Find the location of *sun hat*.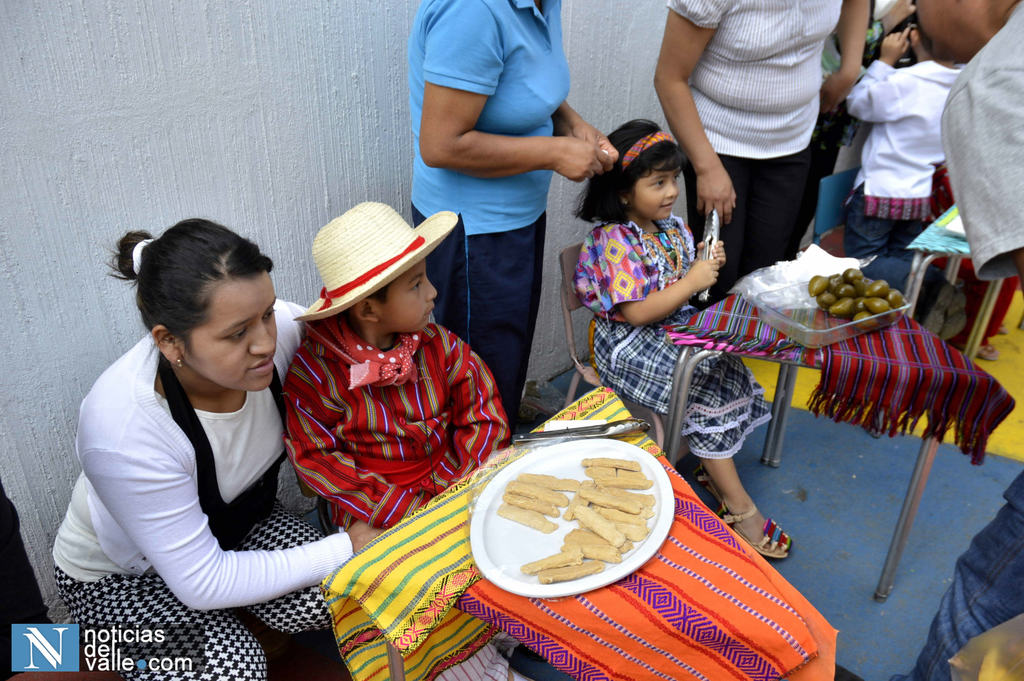
Location: <box>870,0,917,62</box>.
